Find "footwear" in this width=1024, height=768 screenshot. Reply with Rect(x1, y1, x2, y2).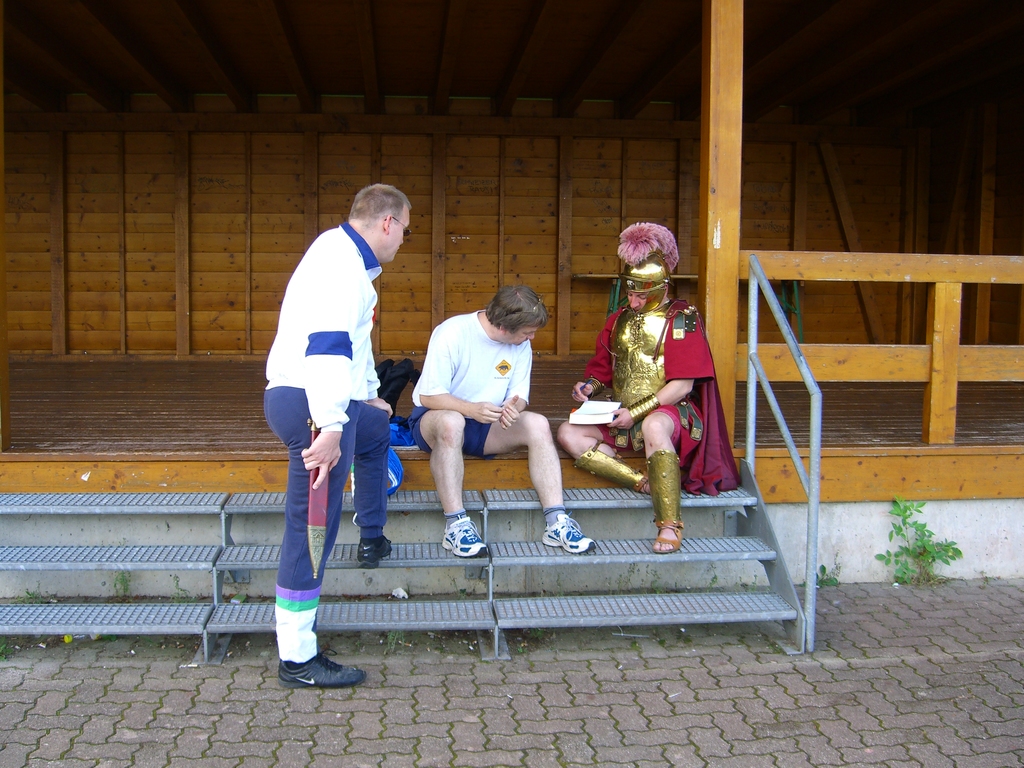
Rect(654, 516, 684, 557).
